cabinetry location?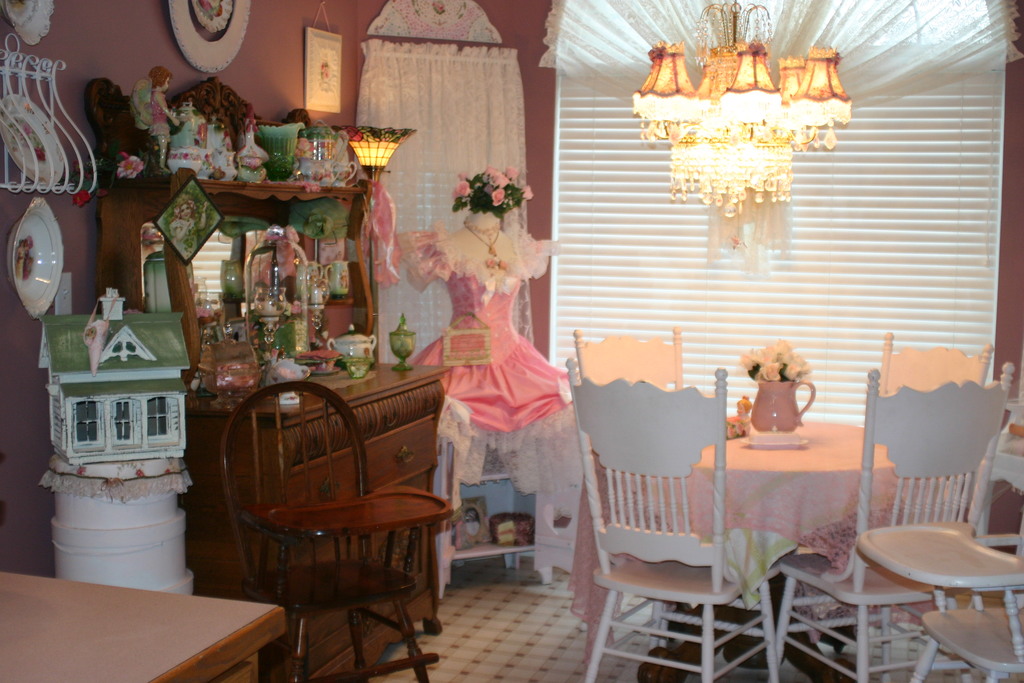
x1=276 y1=375 x2=442 y2=682
